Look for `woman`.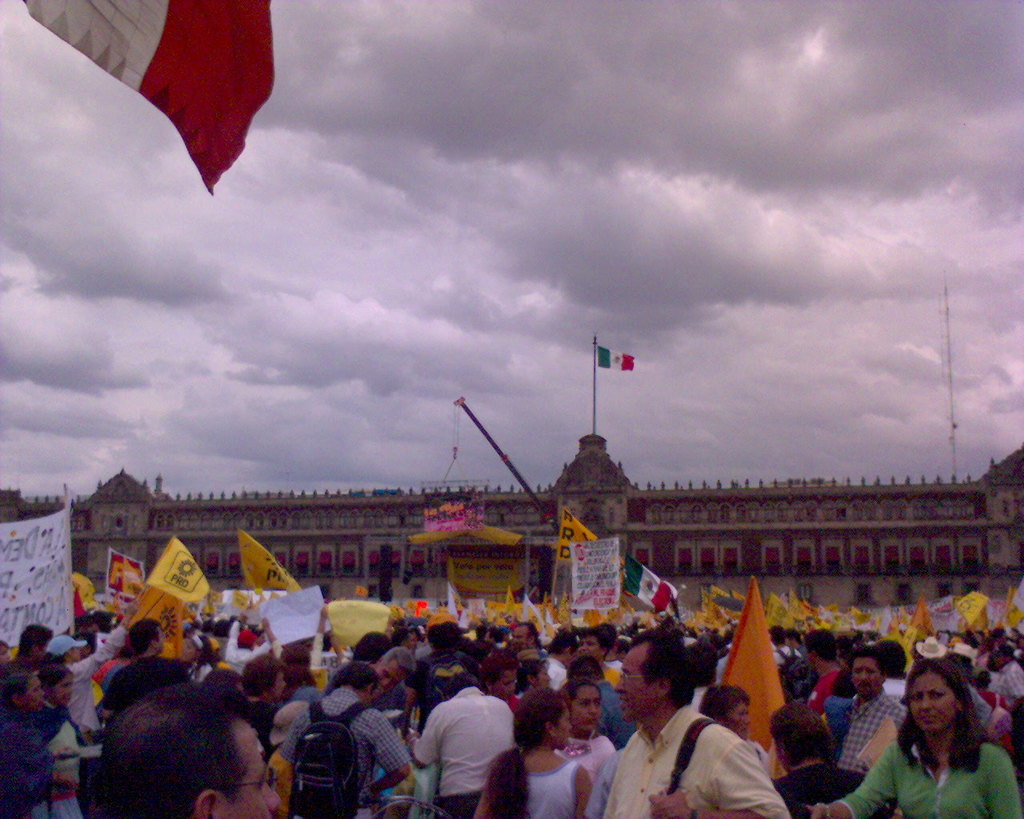
Found: (702,690,747,741).
